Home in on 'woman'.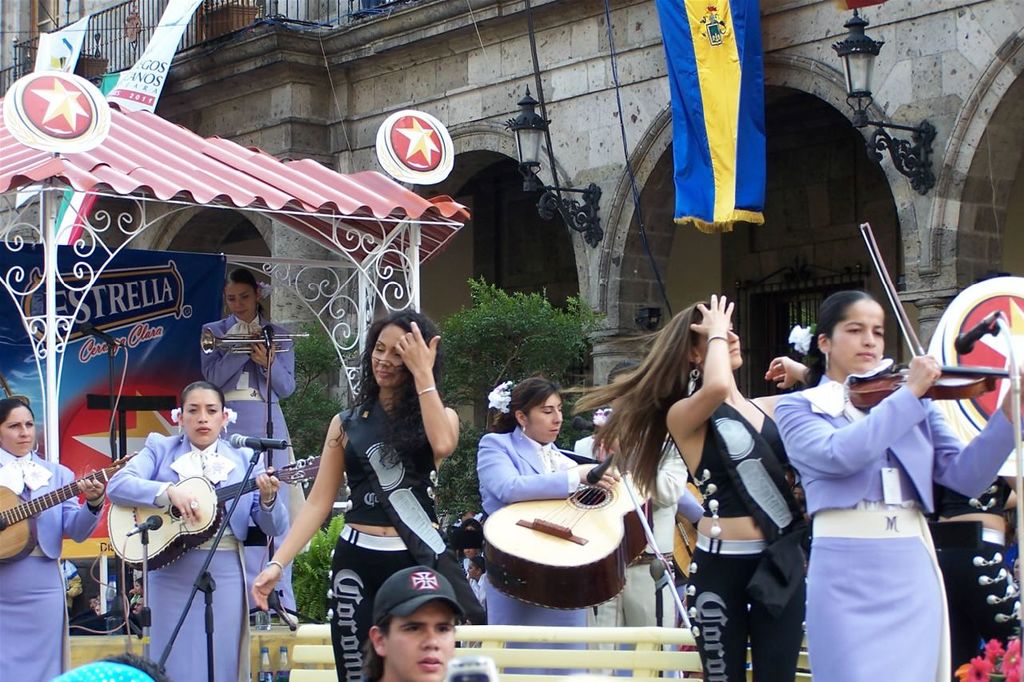
Homed in at left=6, top=389, right=105, bottom=680.
